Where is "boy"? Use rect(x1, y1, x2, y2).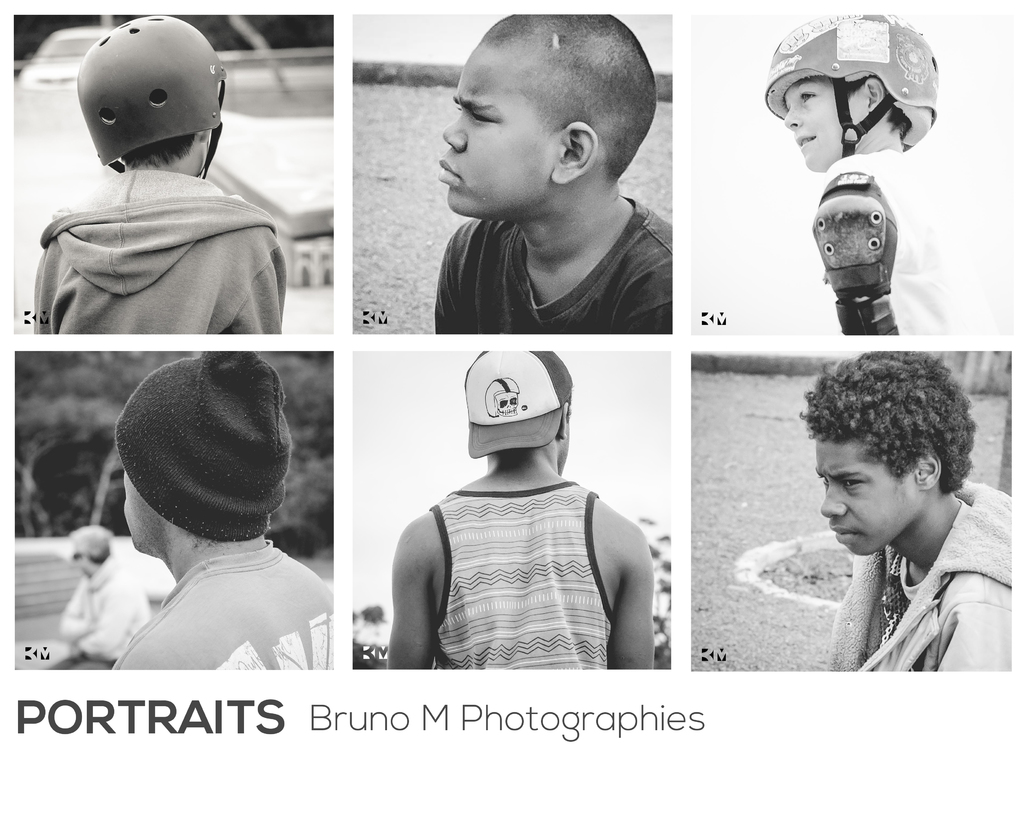
rect(34, 14, 287, 334).
